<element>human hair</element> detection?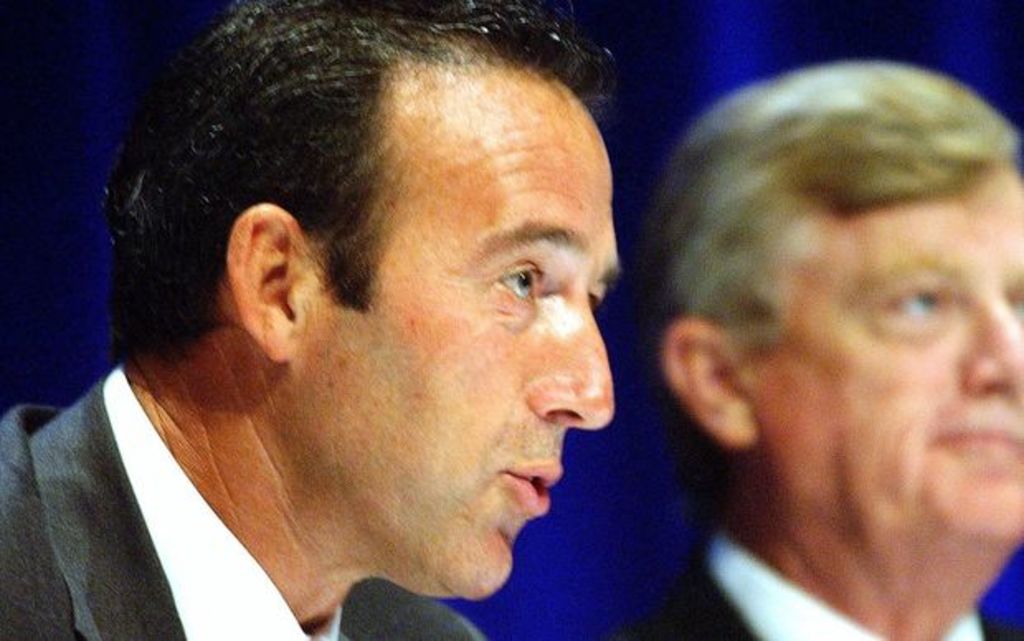
649, 61, 1021, 355
